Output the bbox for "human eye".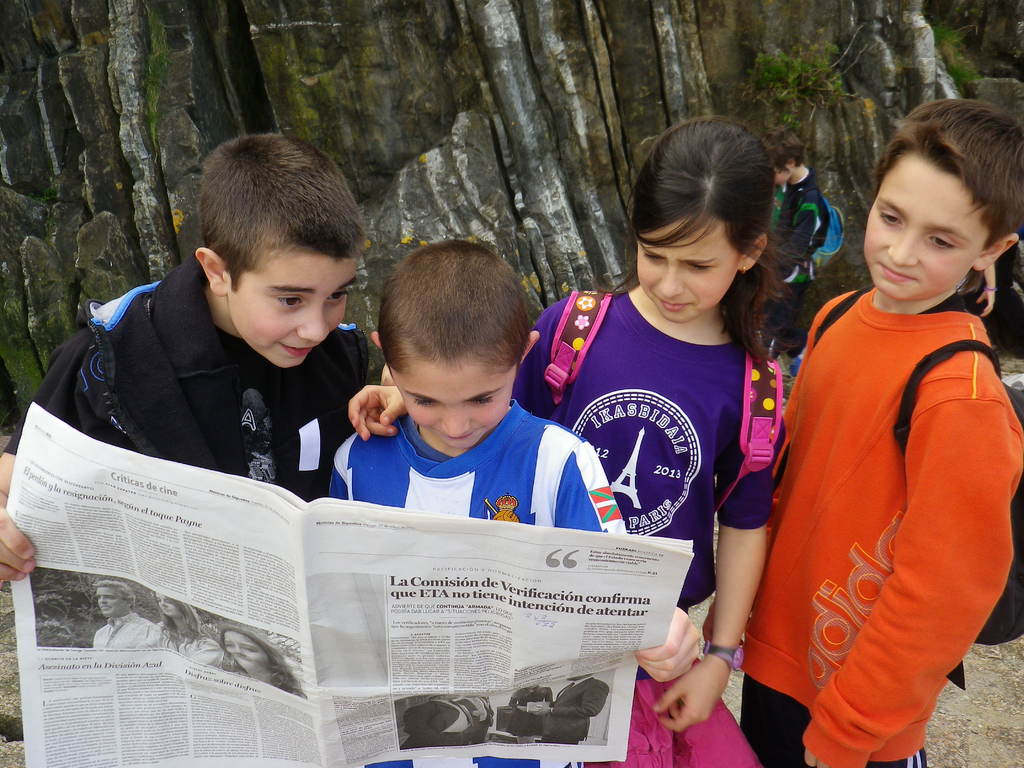
(639,248,666,263).
